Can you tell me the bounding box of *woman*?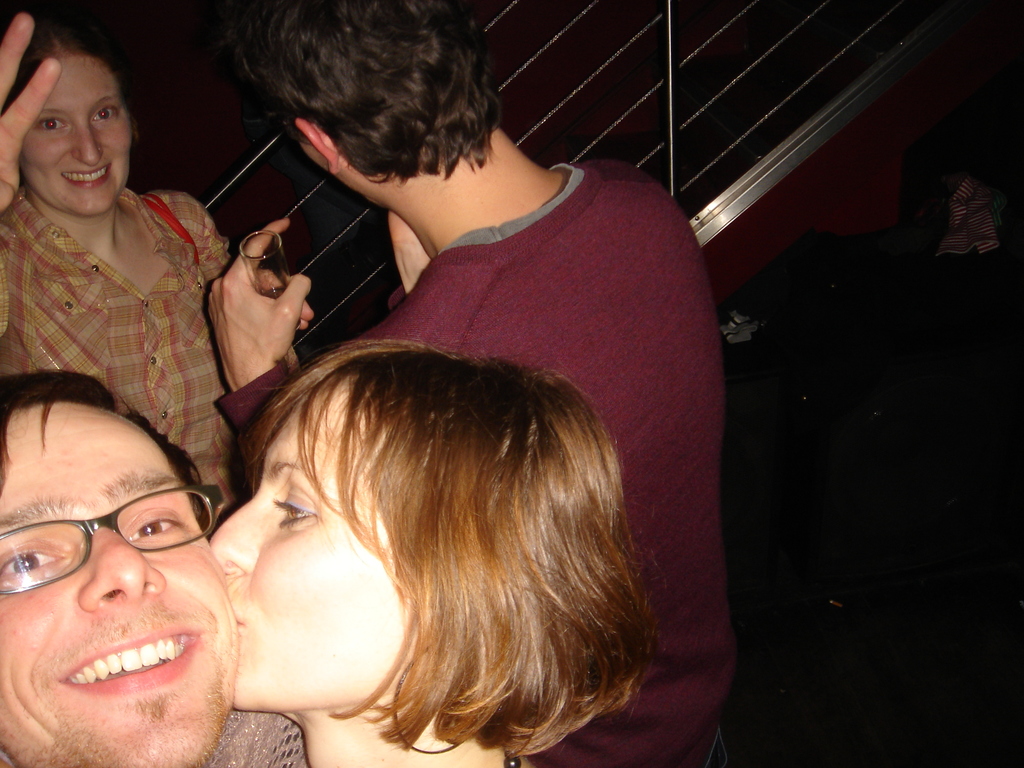
[209,336,676,767].
